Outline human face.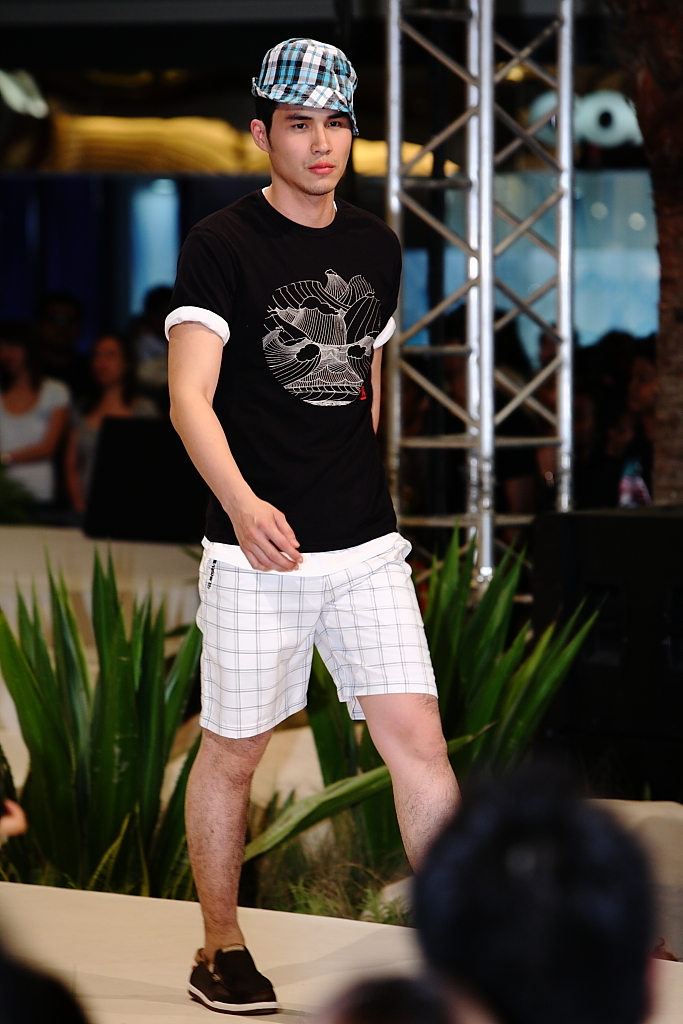
Outline: (270, 107, 350, 194).
